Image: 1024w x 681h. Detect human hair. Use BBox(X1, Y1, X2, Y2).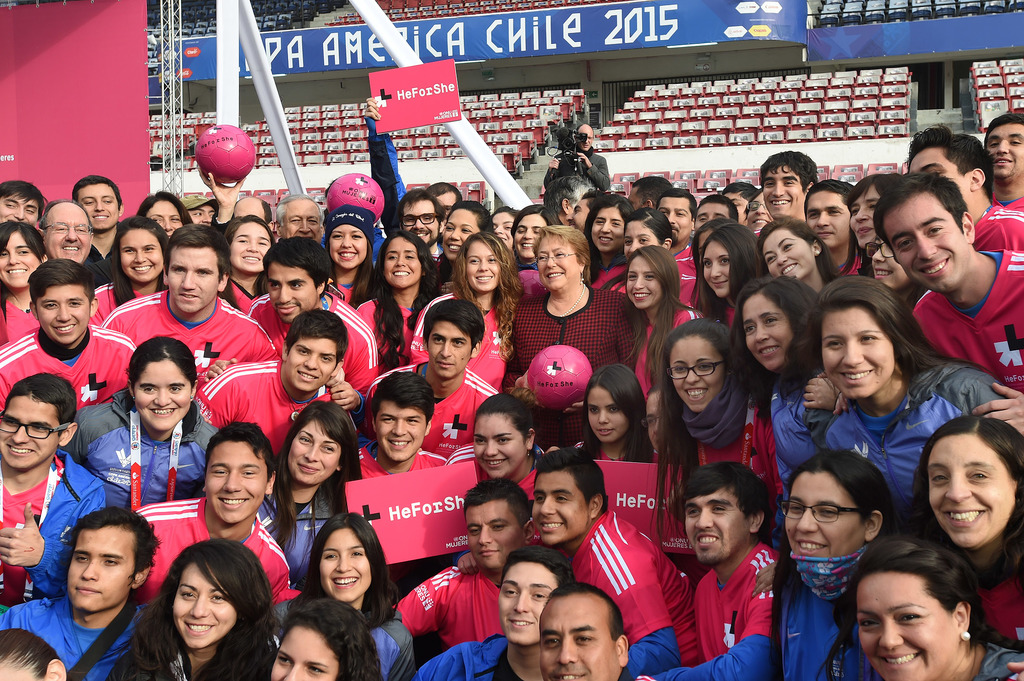
BBox(0, 183, 49, 225).
